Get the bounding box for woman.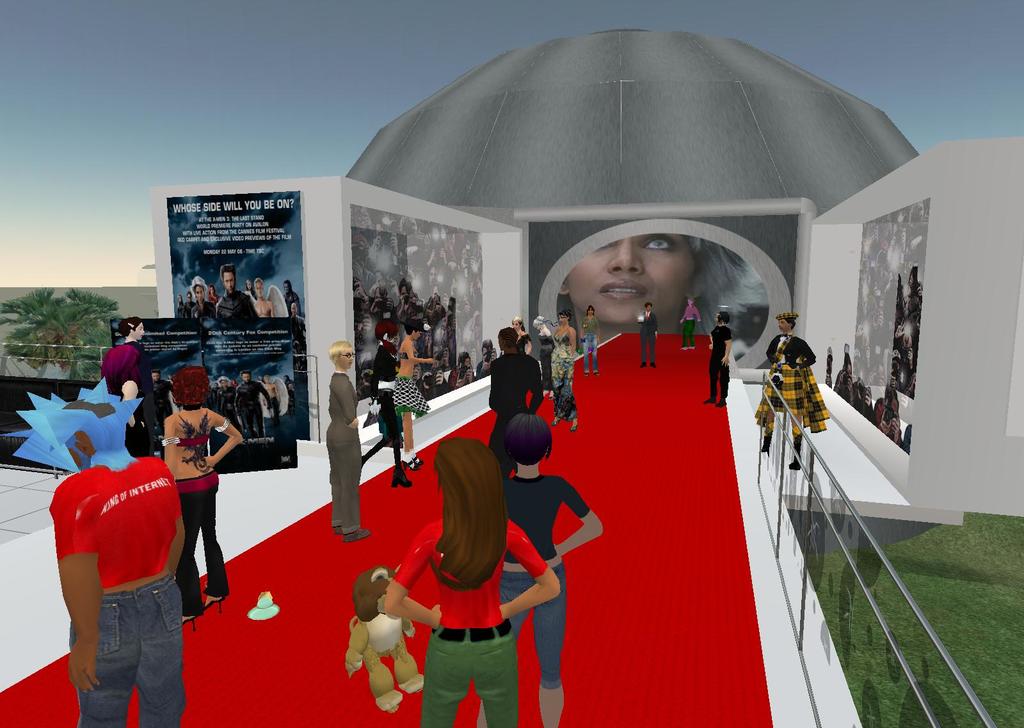
{"x1": 532, "y1": 313, "x2": 557, "y2": 400}.
